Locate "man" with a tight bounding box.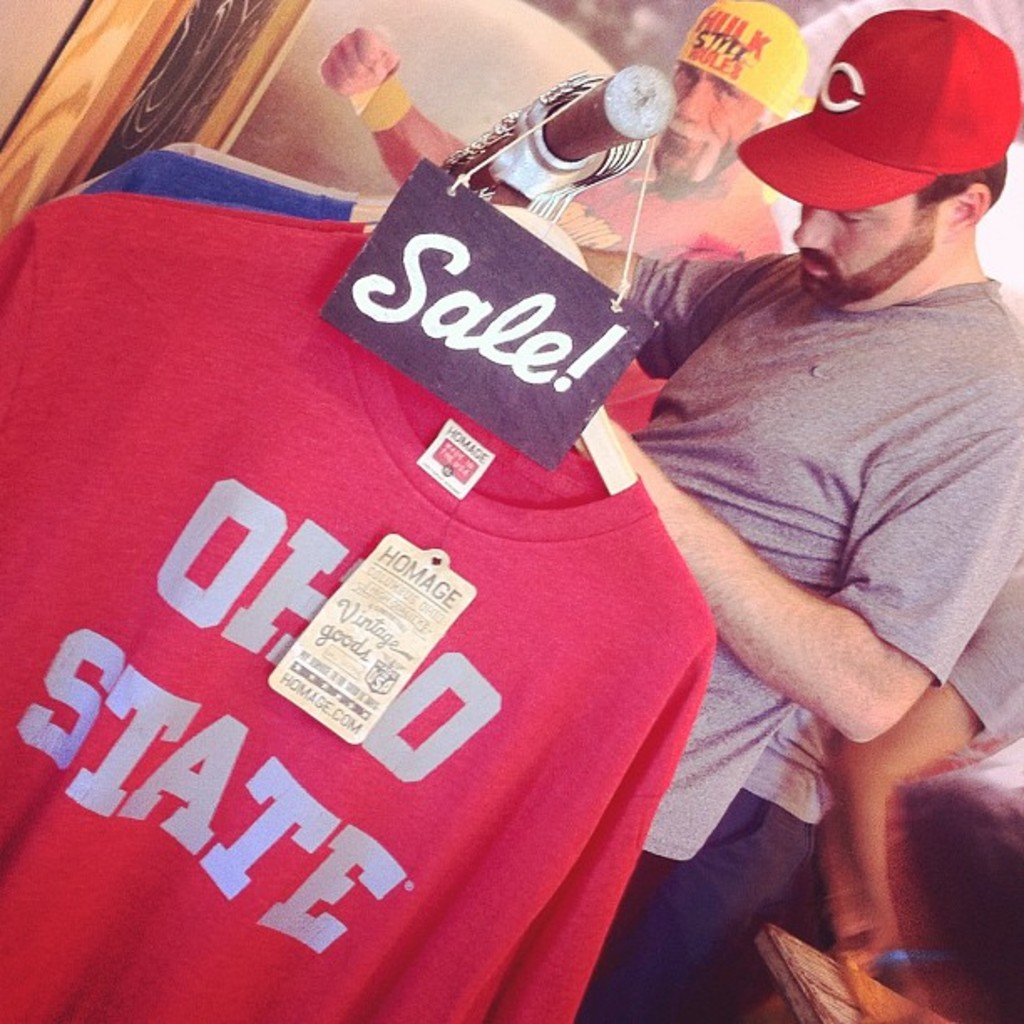
pyautogui.locateOnScreen(616, 30, 1017, 970).
